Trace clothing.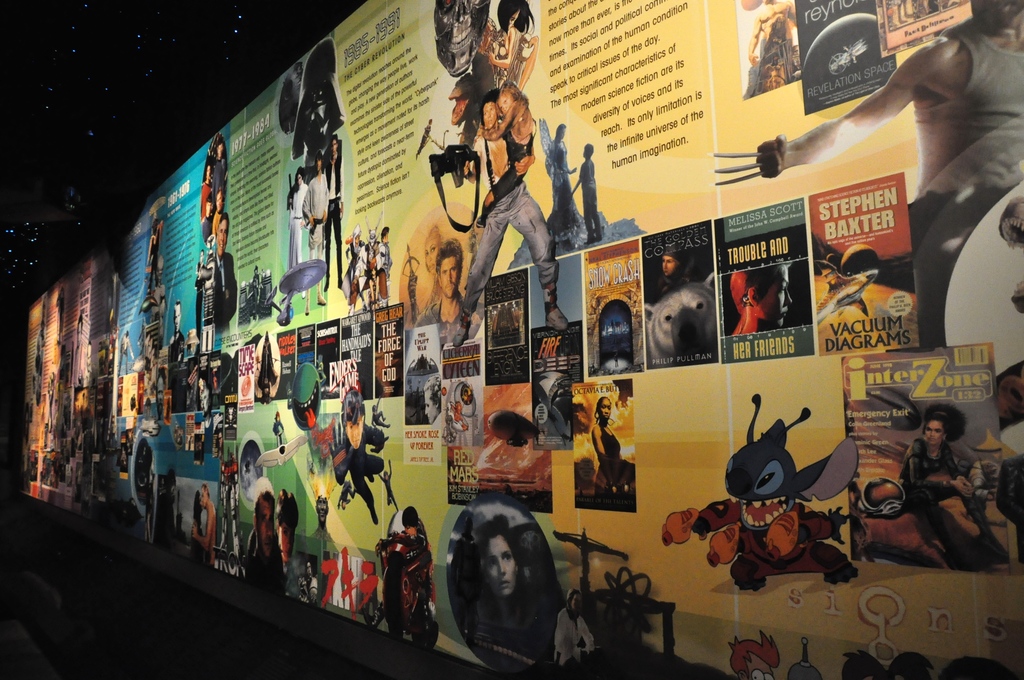
Traced to x1=598, y1=425, x2=635, y2=490.
